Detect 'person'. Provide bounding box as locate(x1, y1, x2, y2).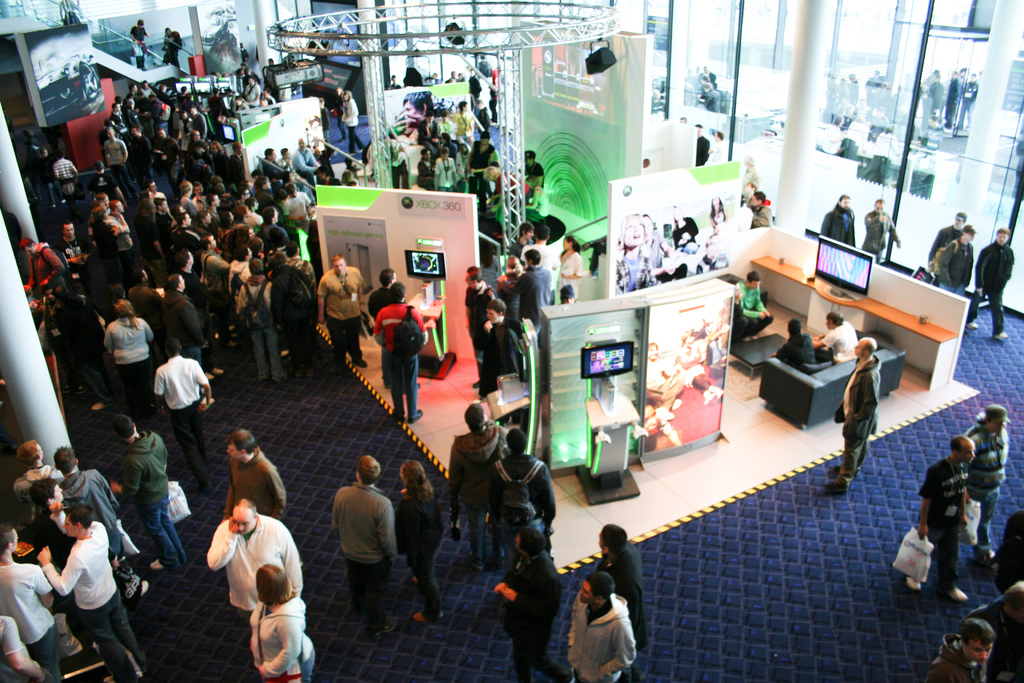
locate(372, 284, 424, 415).
